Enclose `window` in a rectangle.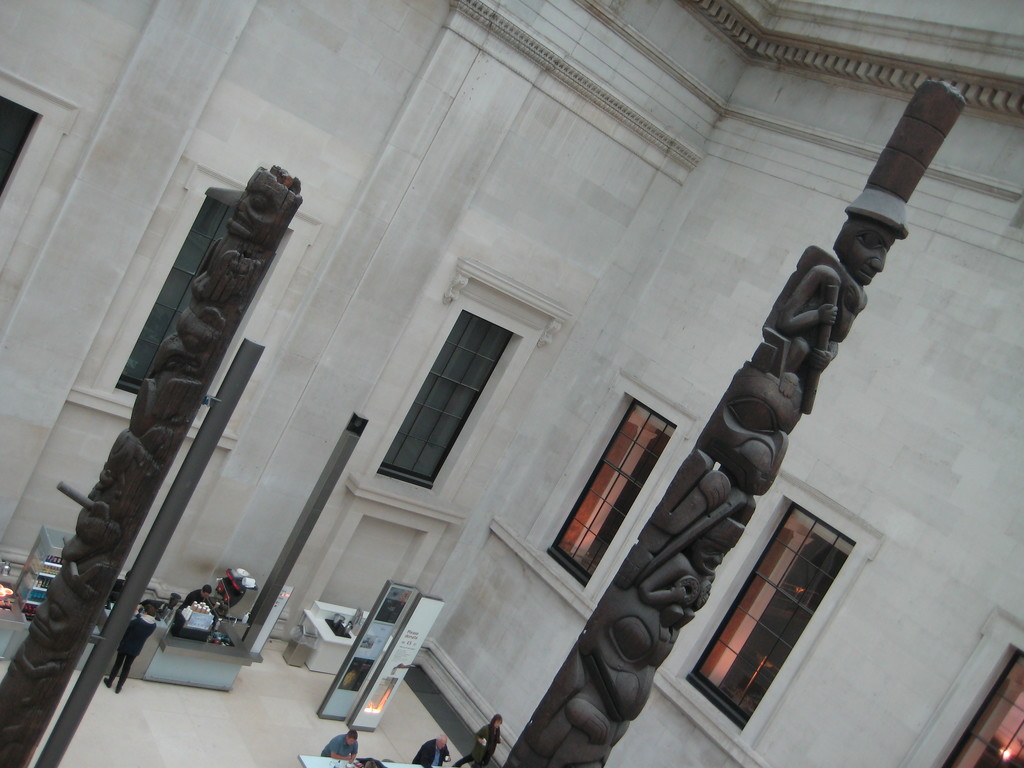
519, 380, 701, 609.
